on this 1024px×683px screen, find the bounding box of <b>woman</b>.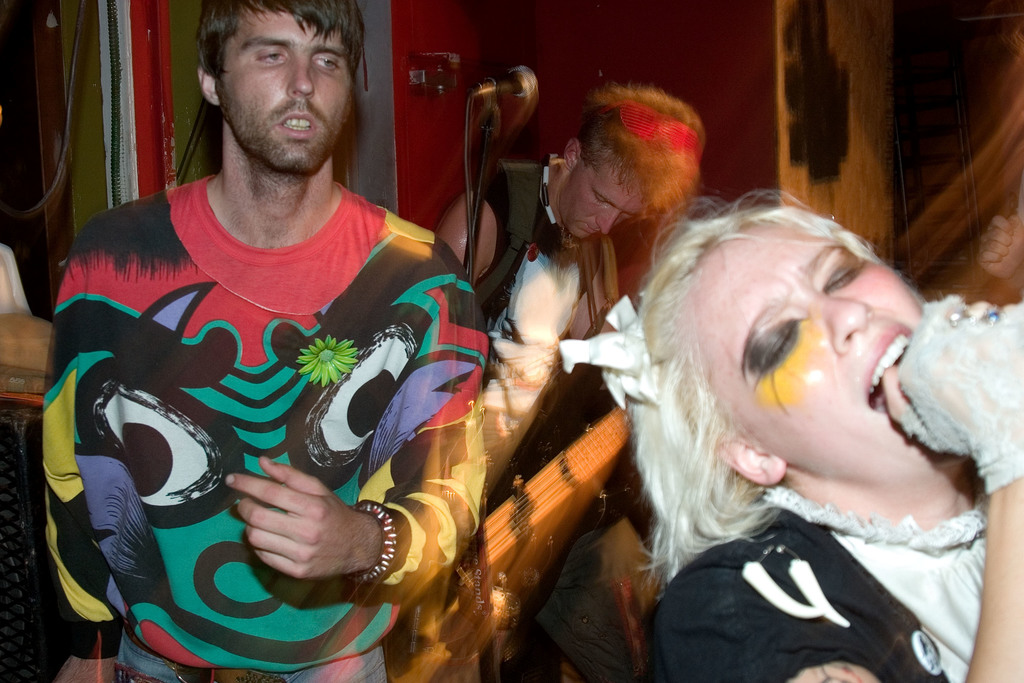
Bounding box: crop(566, 136, 1013, 665).
